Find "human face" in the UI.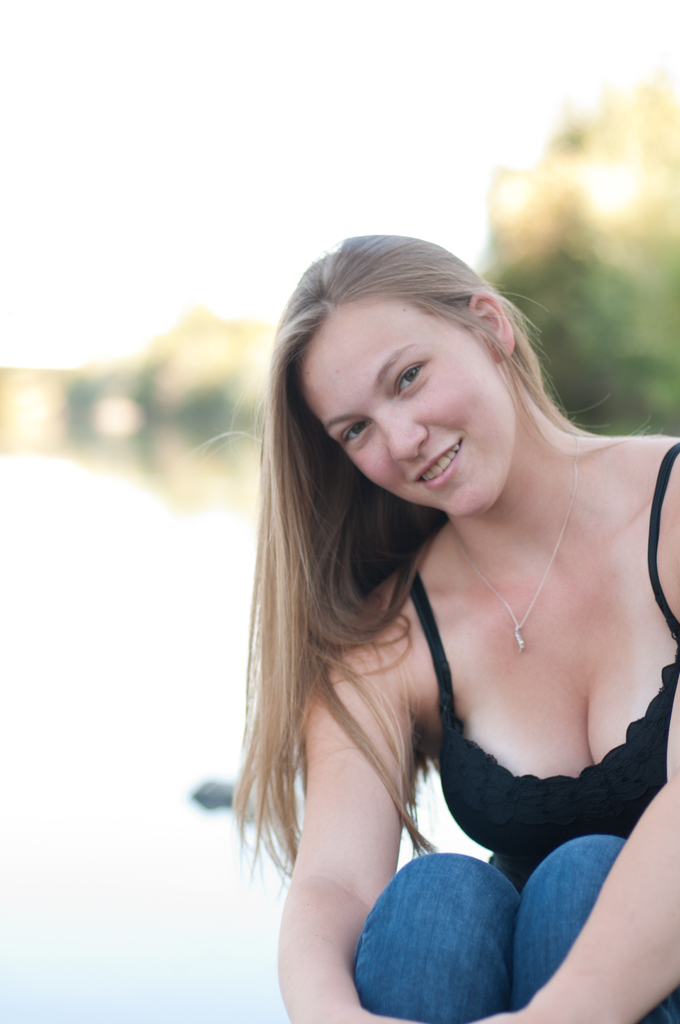
UI element at [x1=304, y1=292, x2=511, y2=524].
